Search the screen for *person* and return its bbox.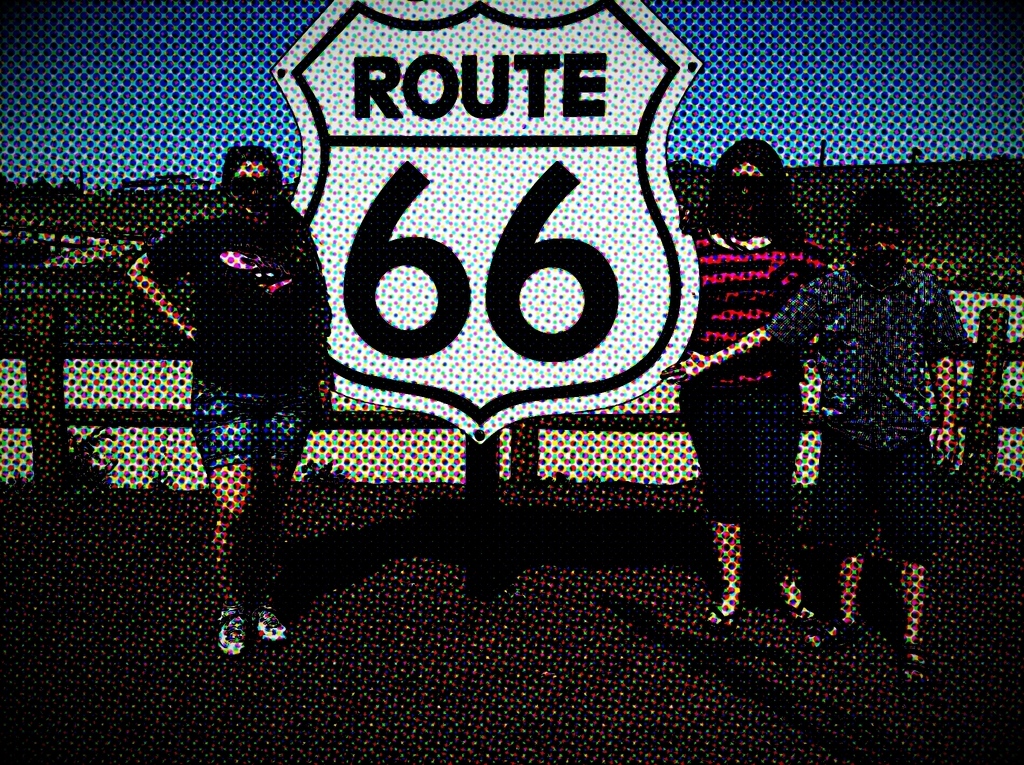
Found: x1=665, y1=140, x2=829, y2=624.
